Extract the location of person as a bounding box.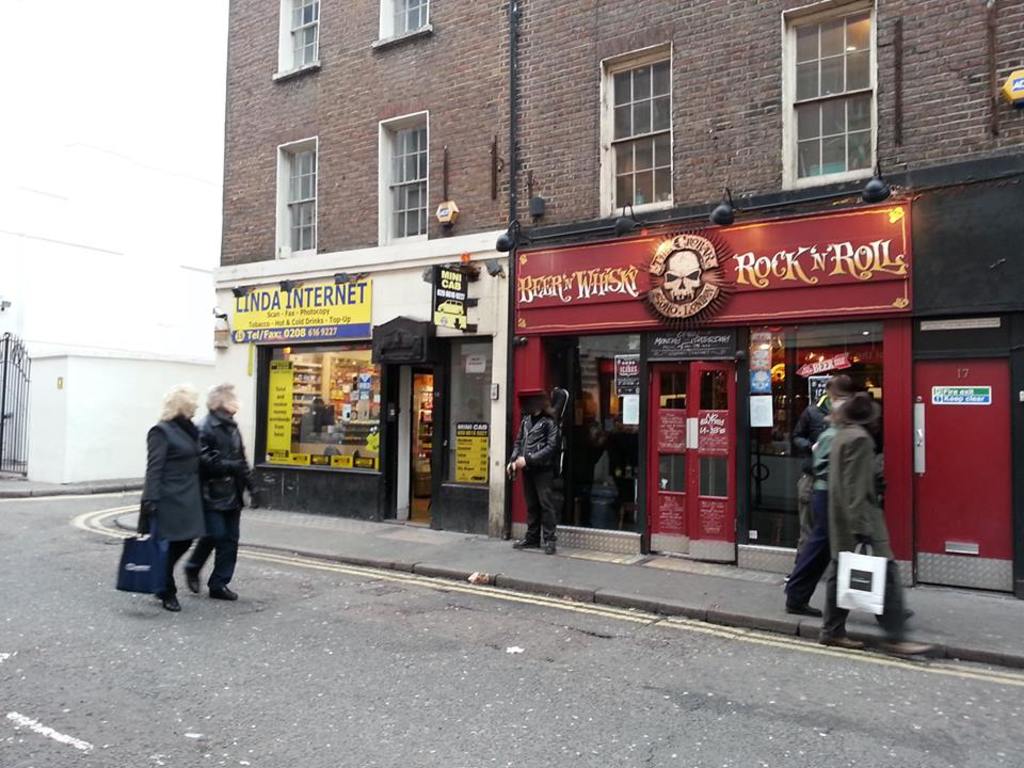
[780,395,852,619].
